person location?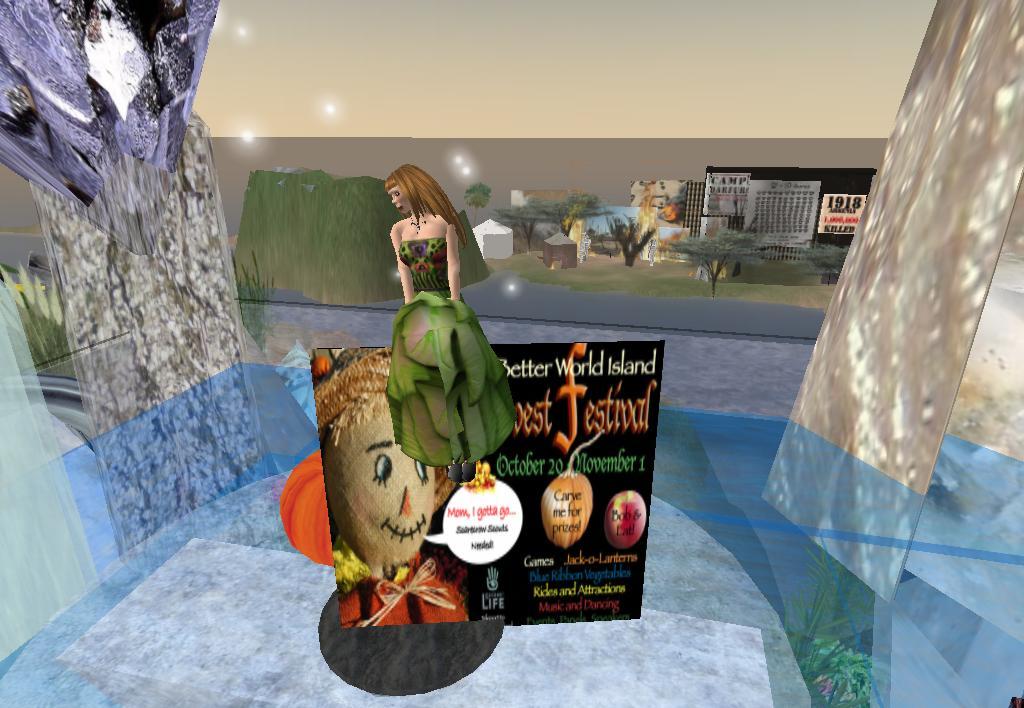
select_region(371, 168, 511, 531)
